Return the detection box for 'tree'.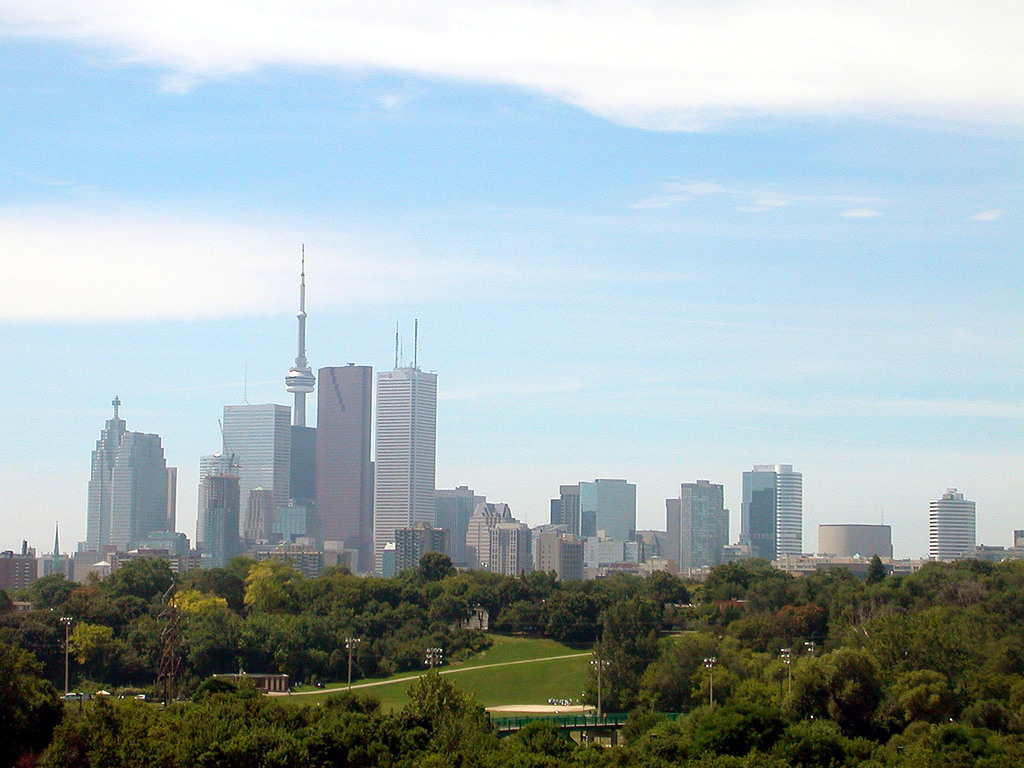
<bbox>487, 566, 552, 634</bbox>.
